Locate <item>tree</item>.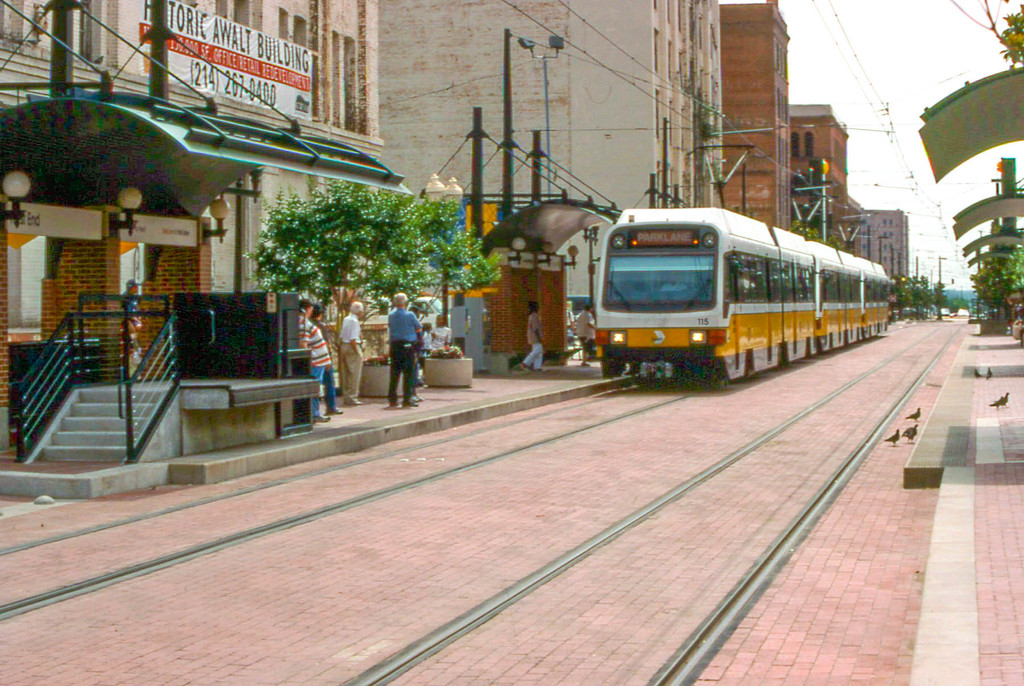
Bounding box: (221,165,505,324).
